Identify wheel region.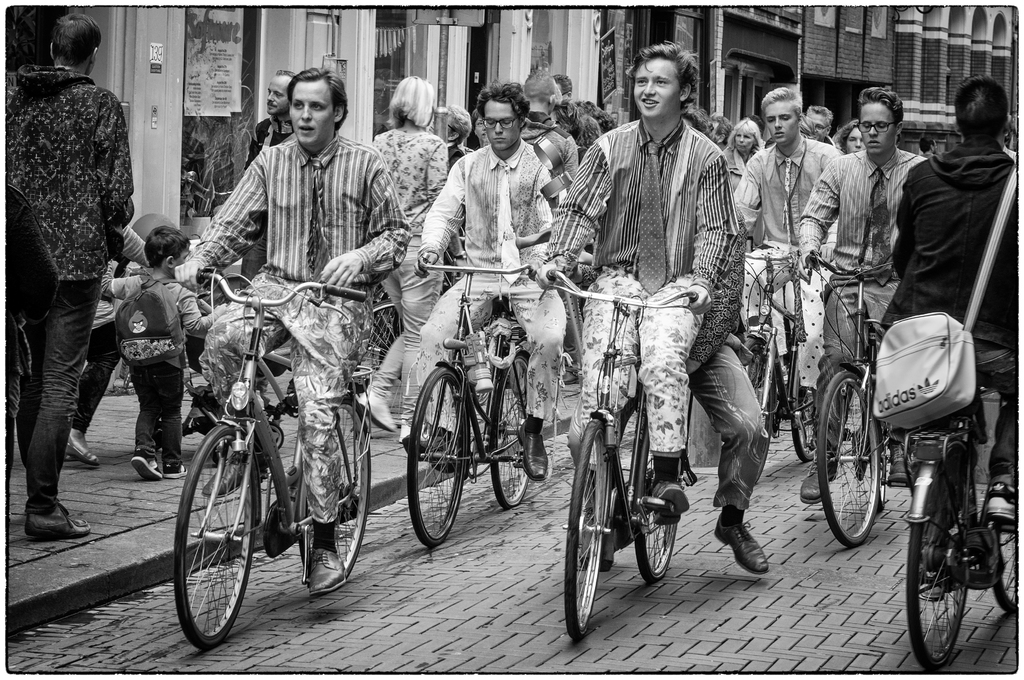
Region: {"x1": 409, "y1": 363, "x2": 472, "y2": 549}.
